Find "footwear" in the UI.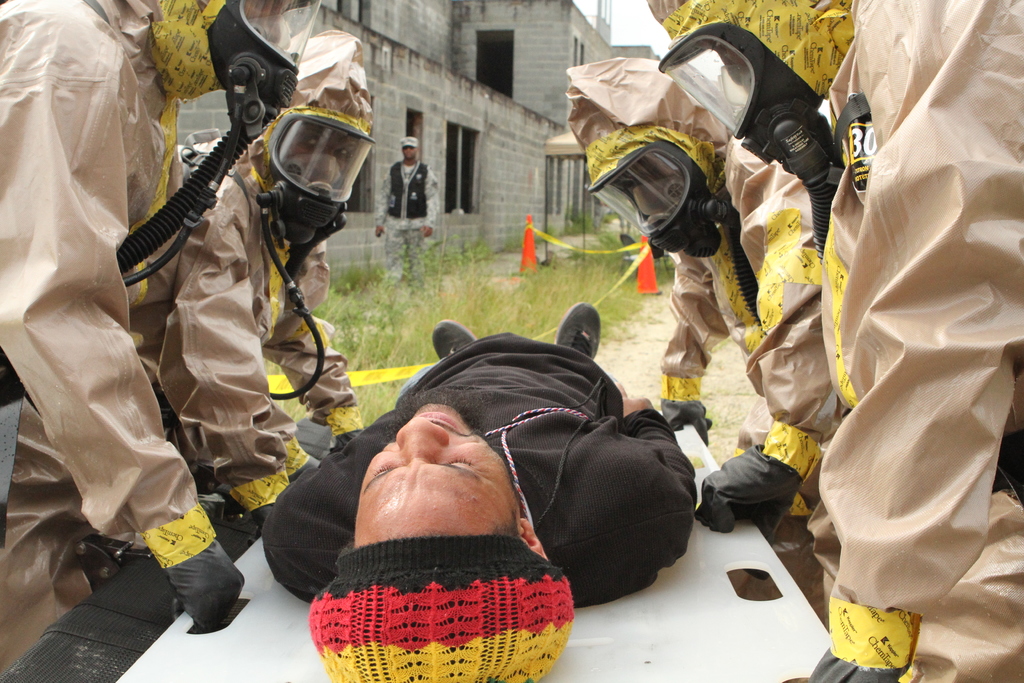
UI element at bbox(559, 298, 598, 365).
